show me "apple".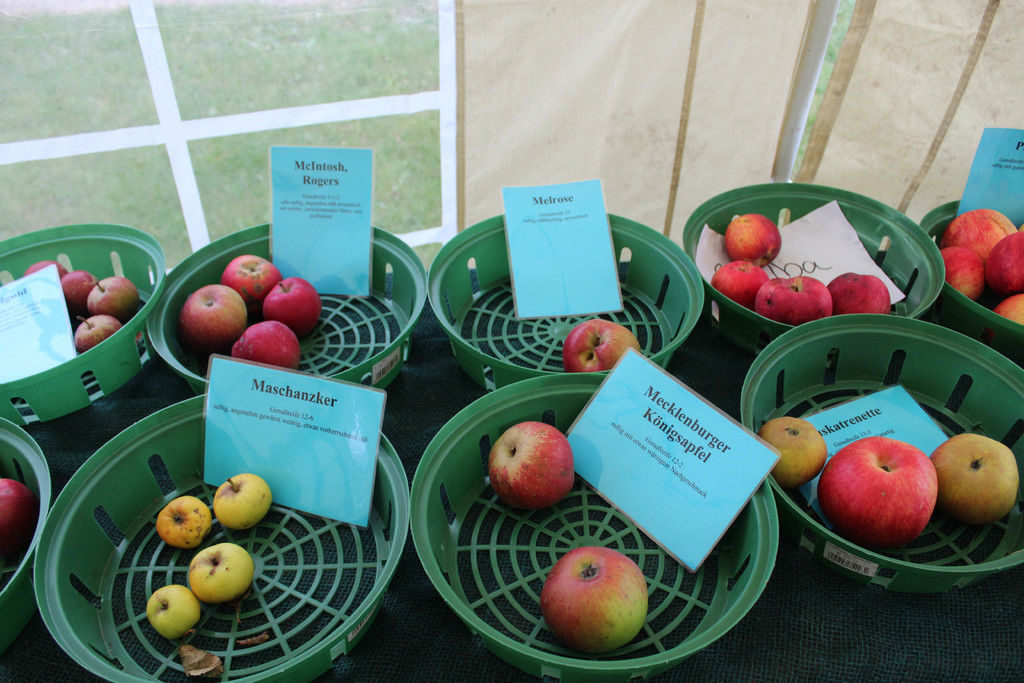
"apple" is here: [left=74, top=315, right=122, bottom=353].
